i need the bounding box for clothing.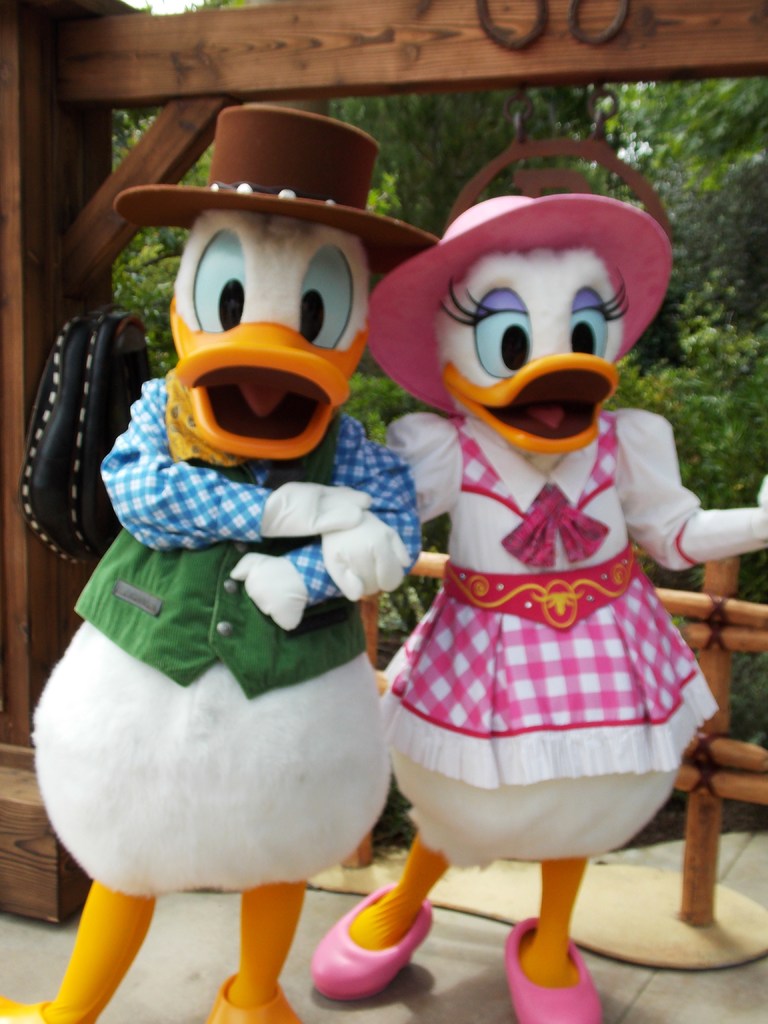
Here it is: pyautogui.locateOnScreen(362, 234, 722, 867).
